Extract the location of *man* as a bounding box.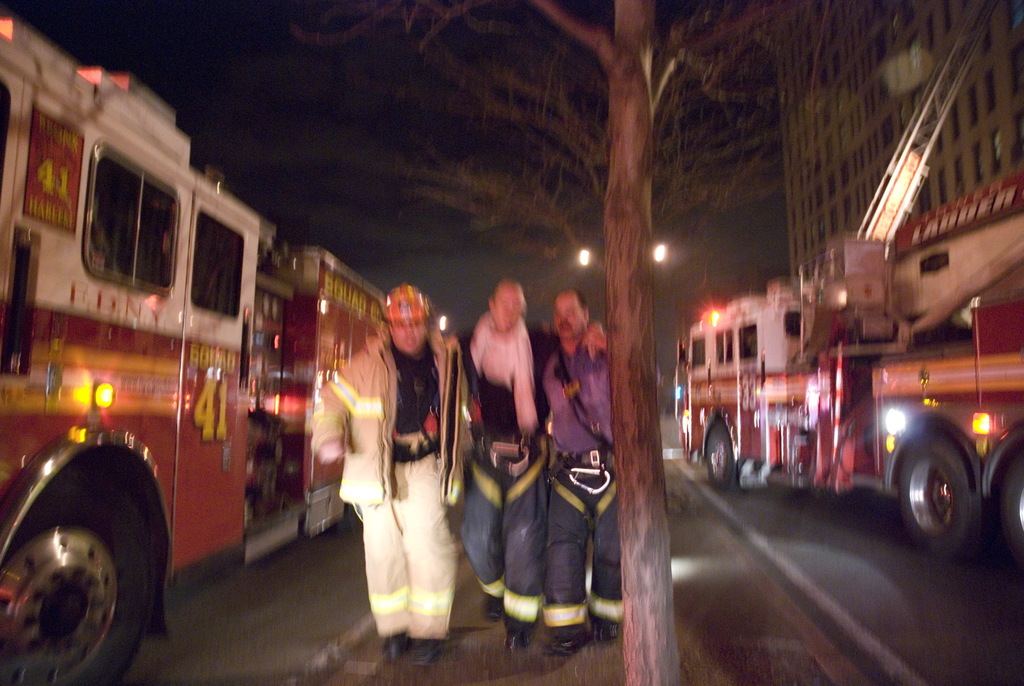
<region>536, 291, 611, 648</region>.
